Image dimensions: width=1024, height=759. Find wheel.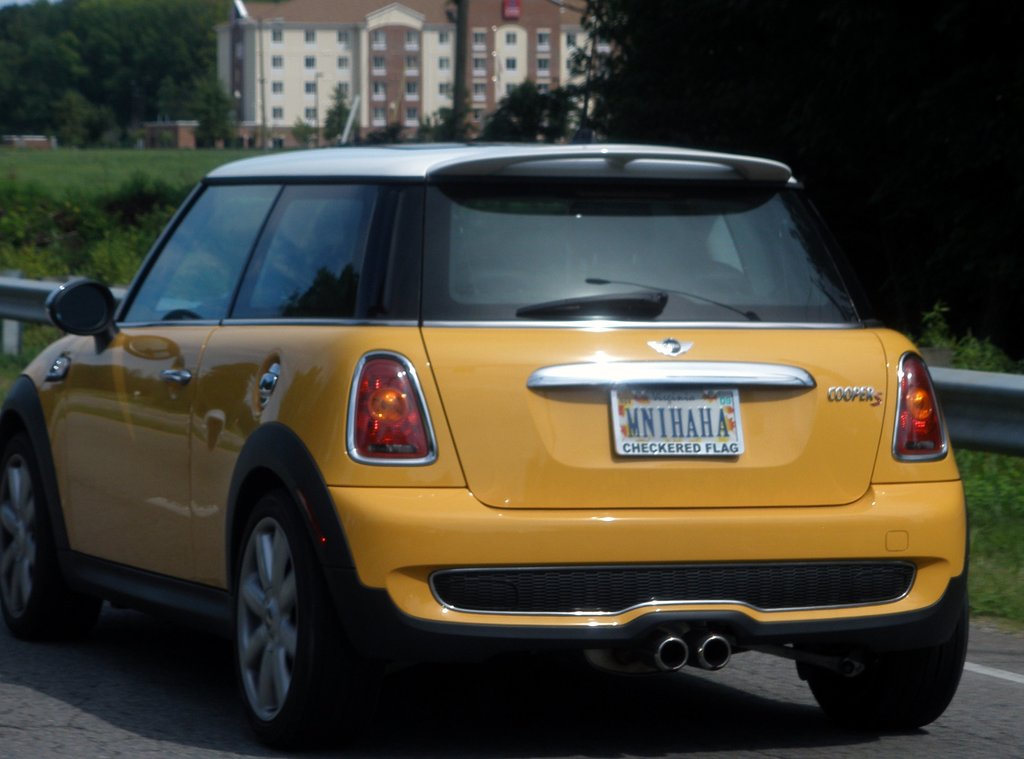
211,491,326,728.
